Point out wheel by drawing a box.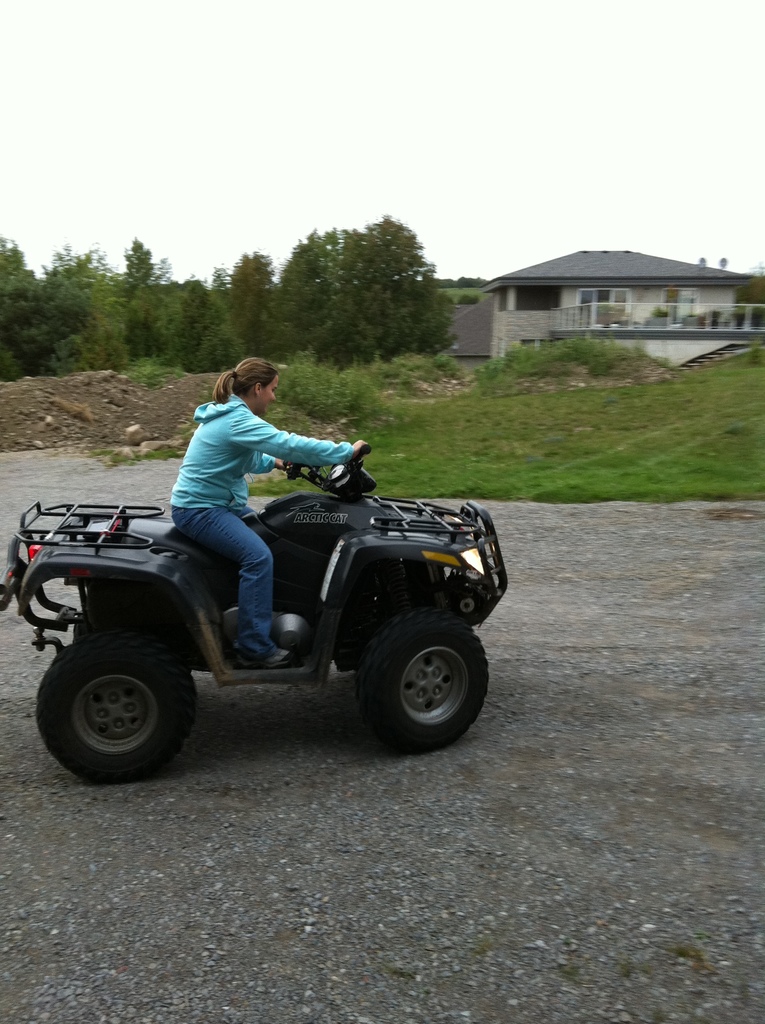
{"left": 355, "top": 616, "right": 490, "bottom": 740}.
